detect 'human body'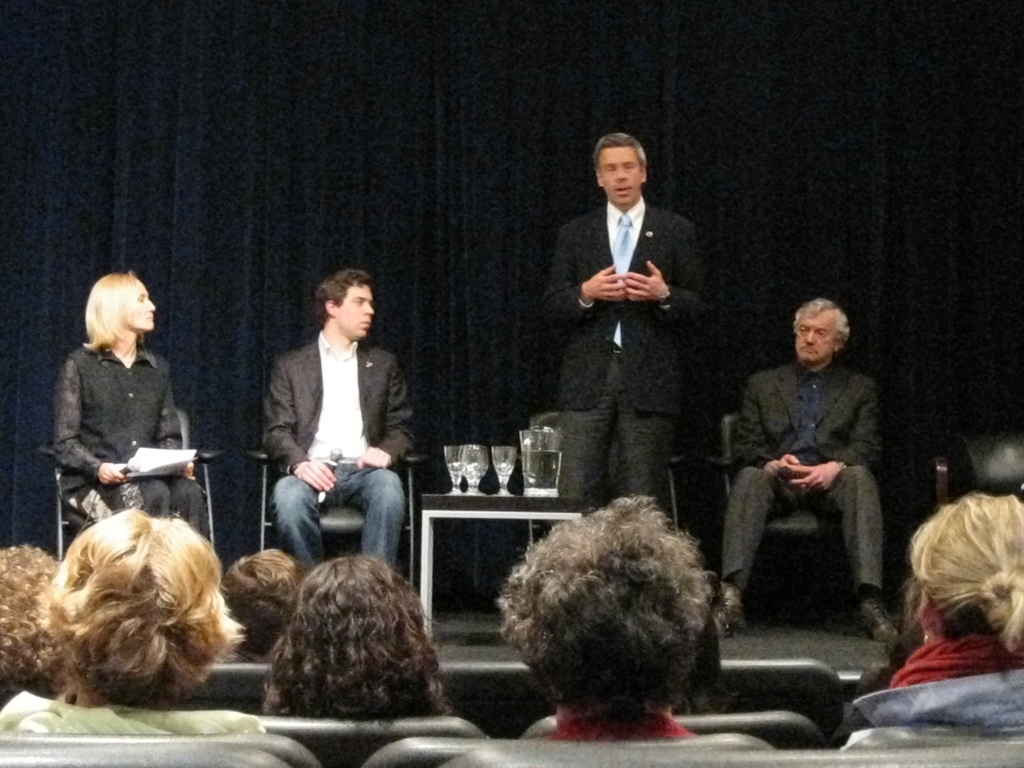
545,197,707,536
